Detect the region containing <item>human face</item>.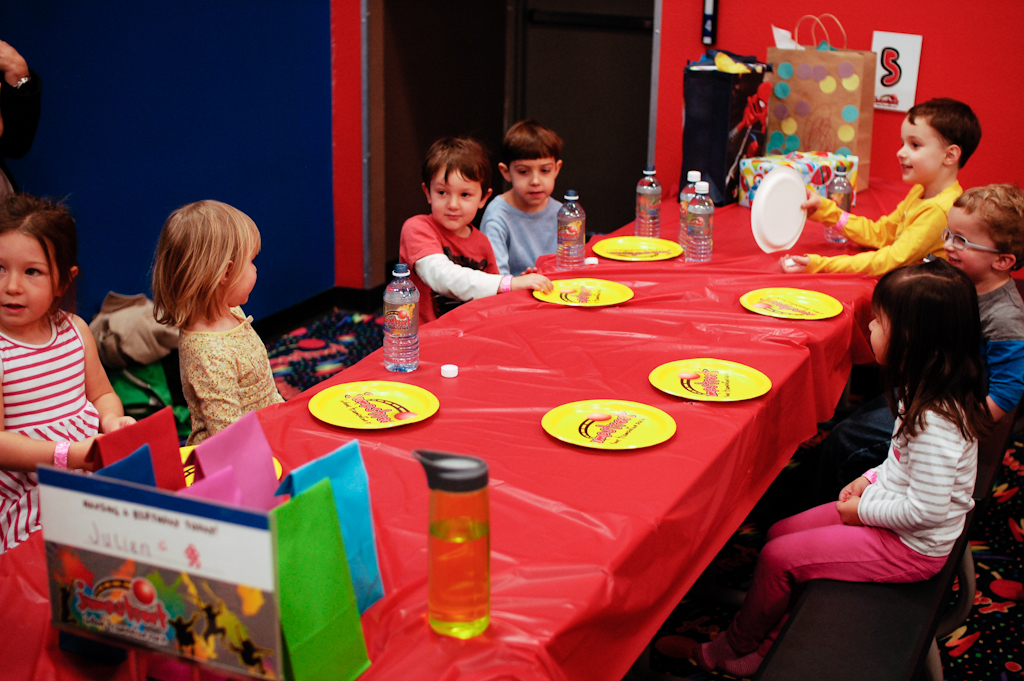
crop(904, 114, 943, 178).
